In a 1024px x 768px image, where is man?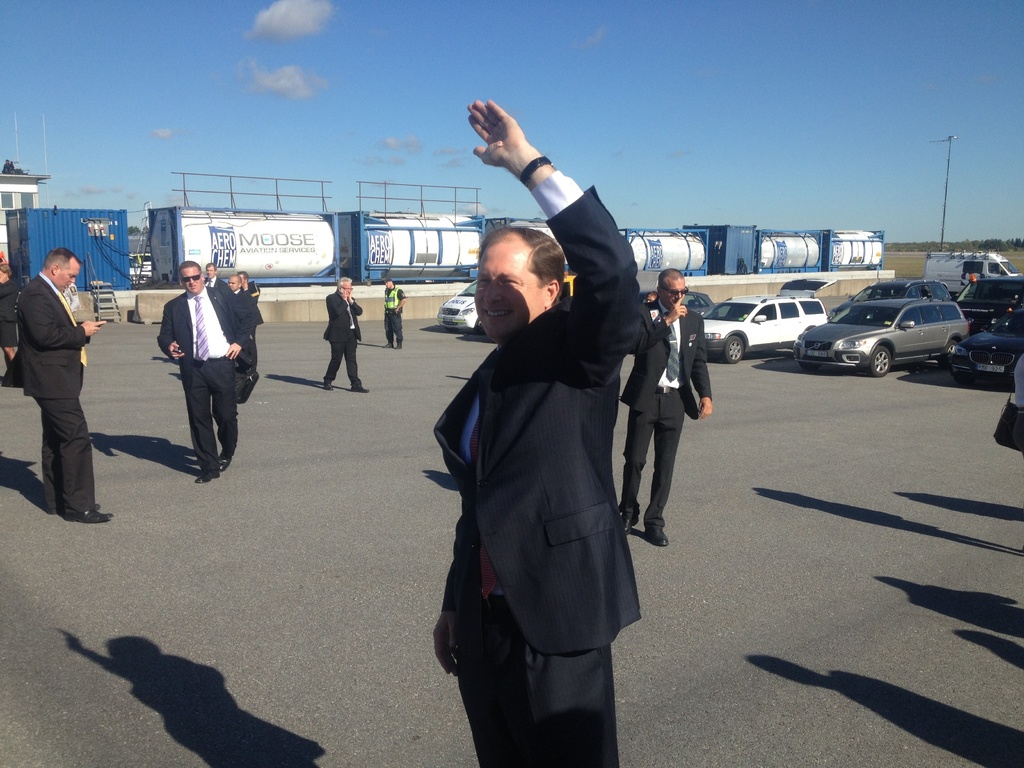
x1=0 y1=243 x2=114 y2=534.
